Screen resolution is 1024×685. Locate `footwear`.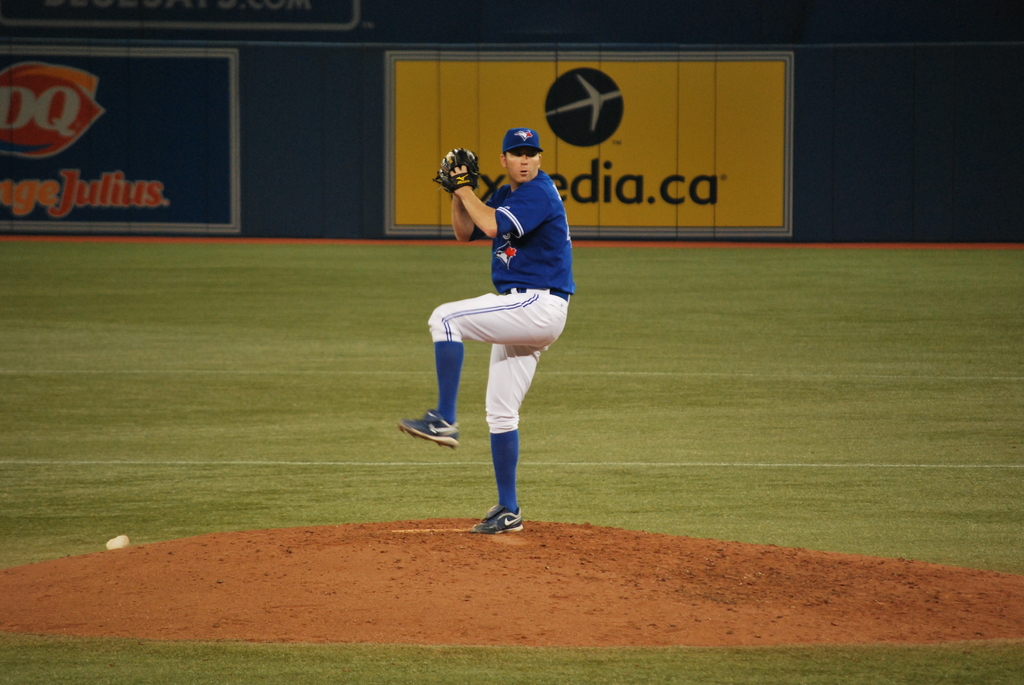
locate(394, 409, 459, 450).
